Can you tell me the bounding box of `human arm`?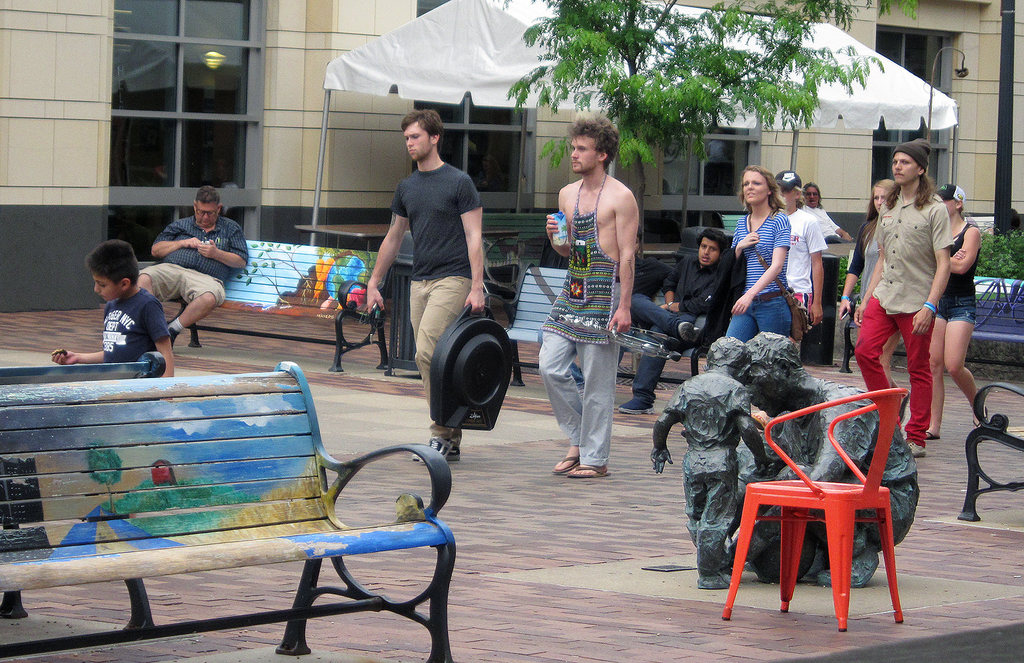
region(732, 217, 789, 313).
